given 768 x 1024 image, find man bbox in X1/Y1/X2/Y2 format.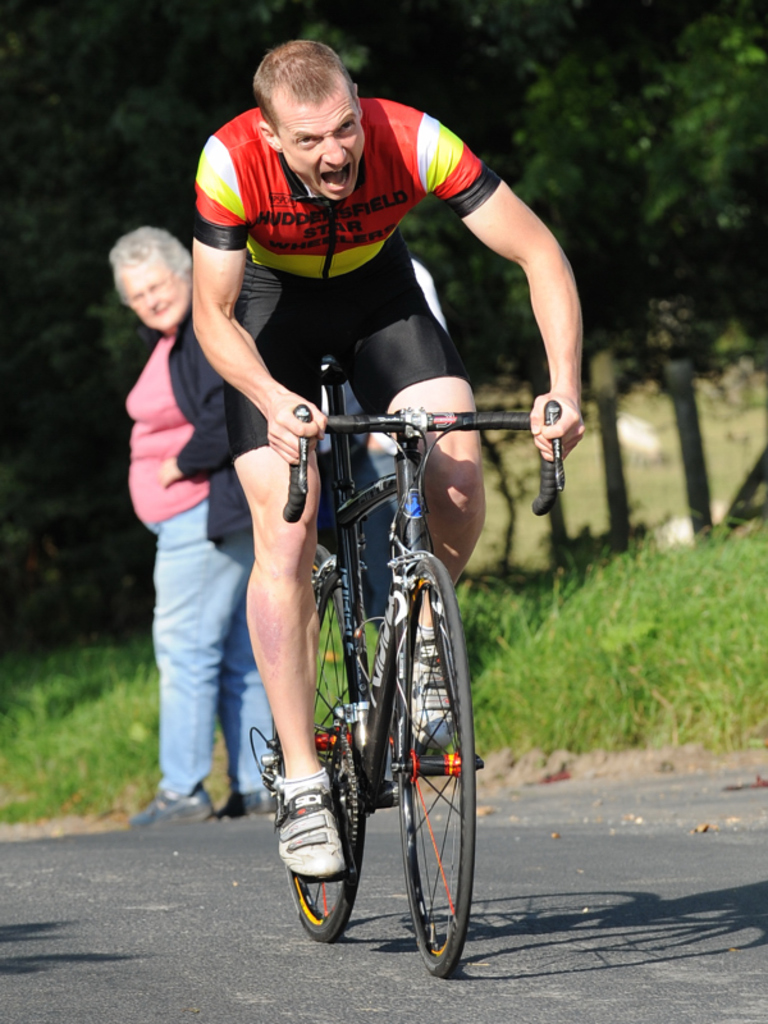
175/33/589/882.
